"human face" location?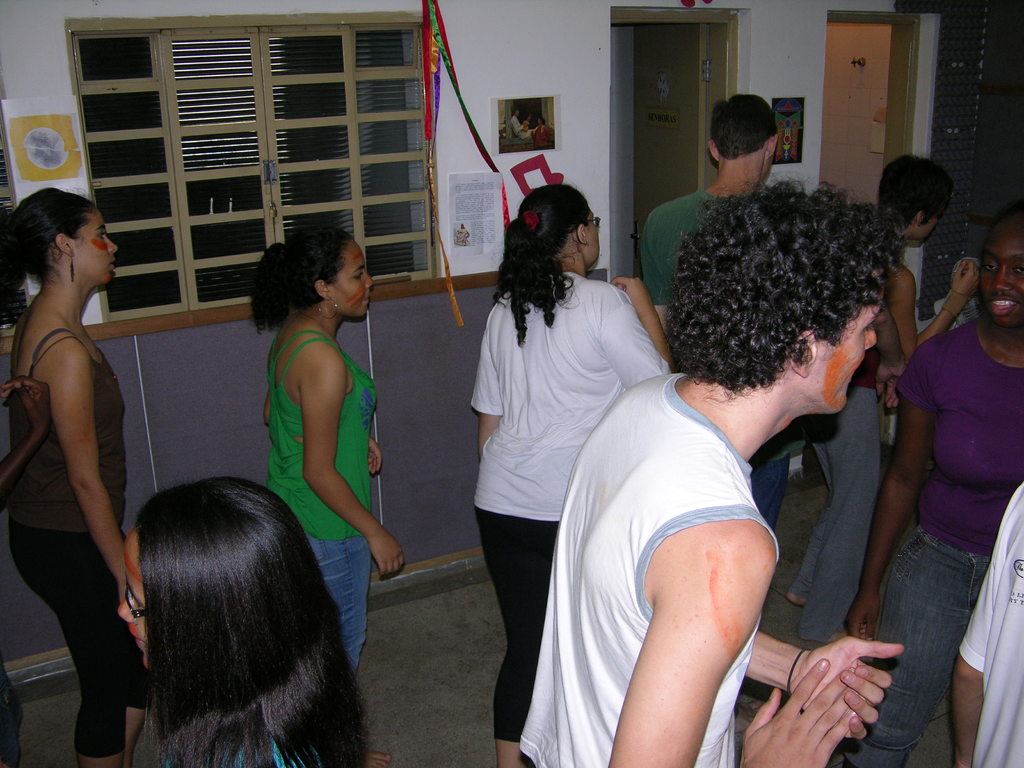
333:243:369:322
